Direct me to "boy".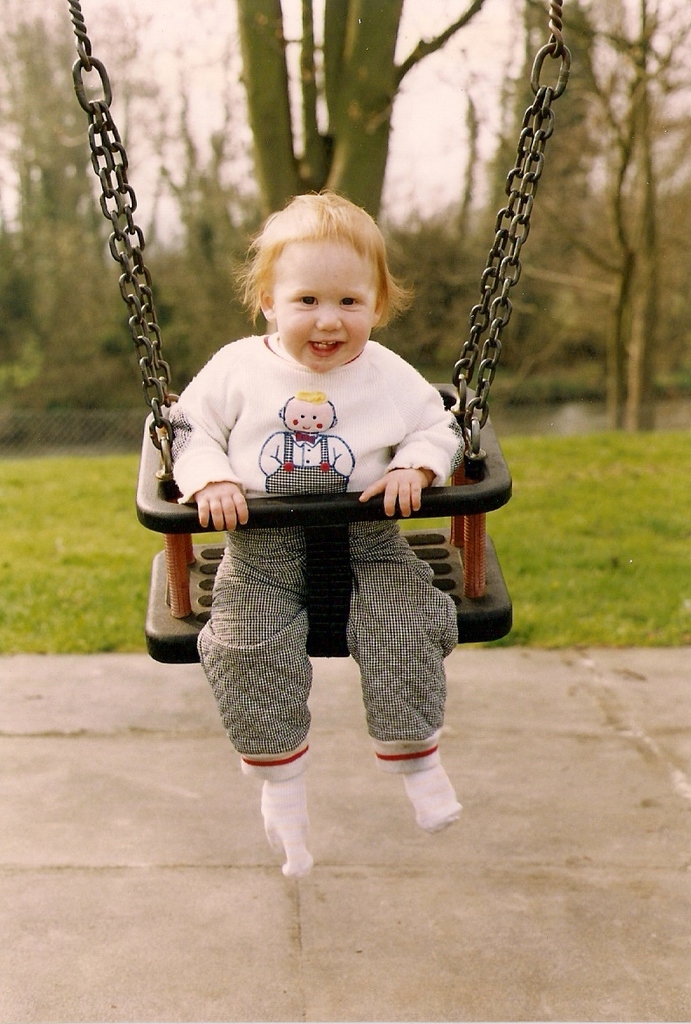
Direction: 148/189/501/866.
